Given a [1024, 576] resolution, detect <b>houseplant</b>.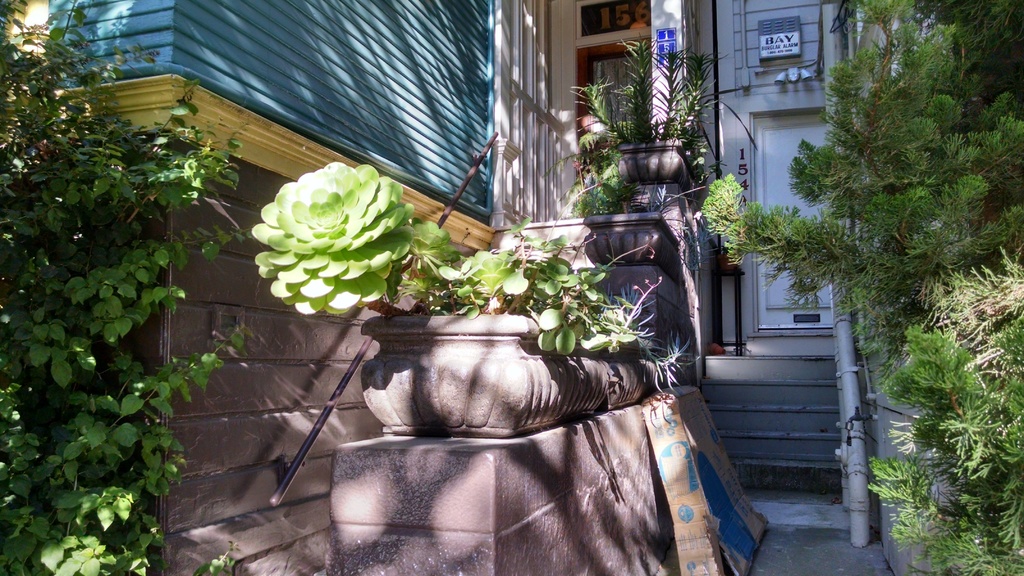
select_region(566, 171, 691, 266).
